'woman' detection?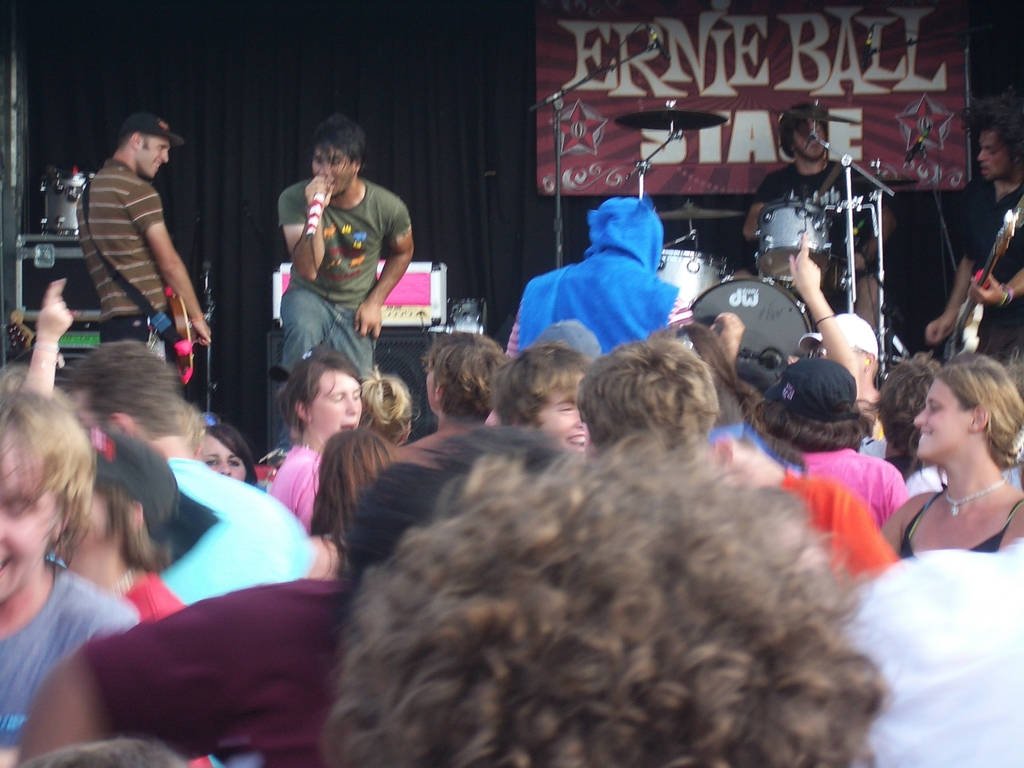
bbox=[365, 331, 513, 569]
